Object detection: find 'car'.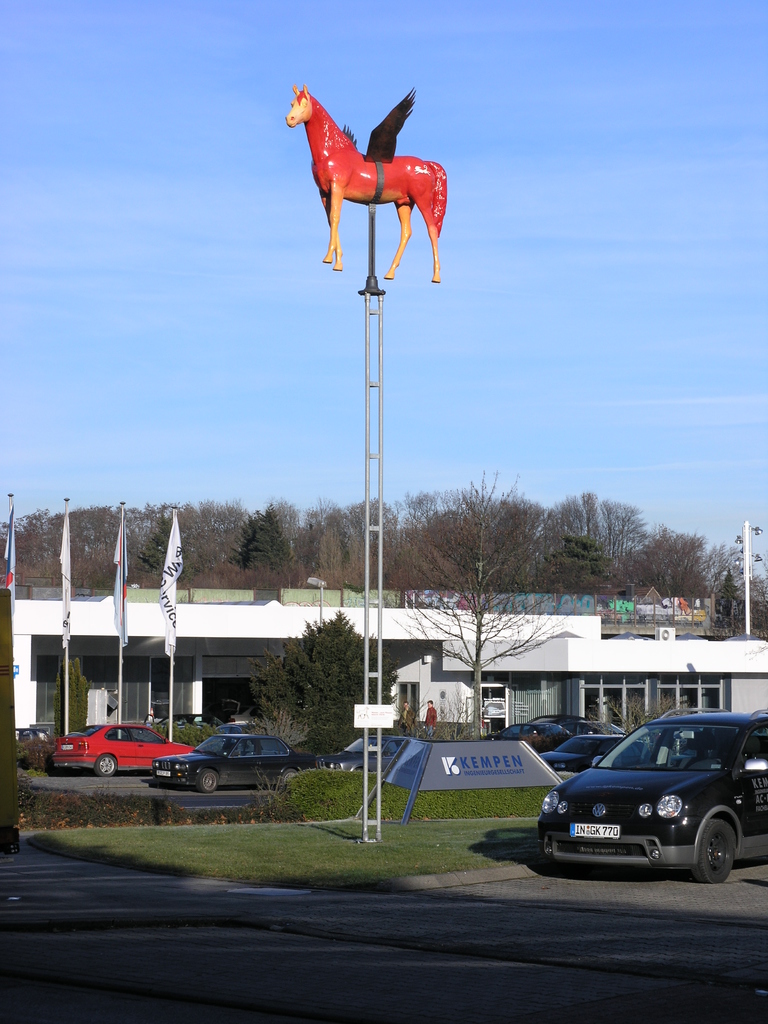
{"left": 214, "top": 696, "right": 255, "bottom": 723}.
